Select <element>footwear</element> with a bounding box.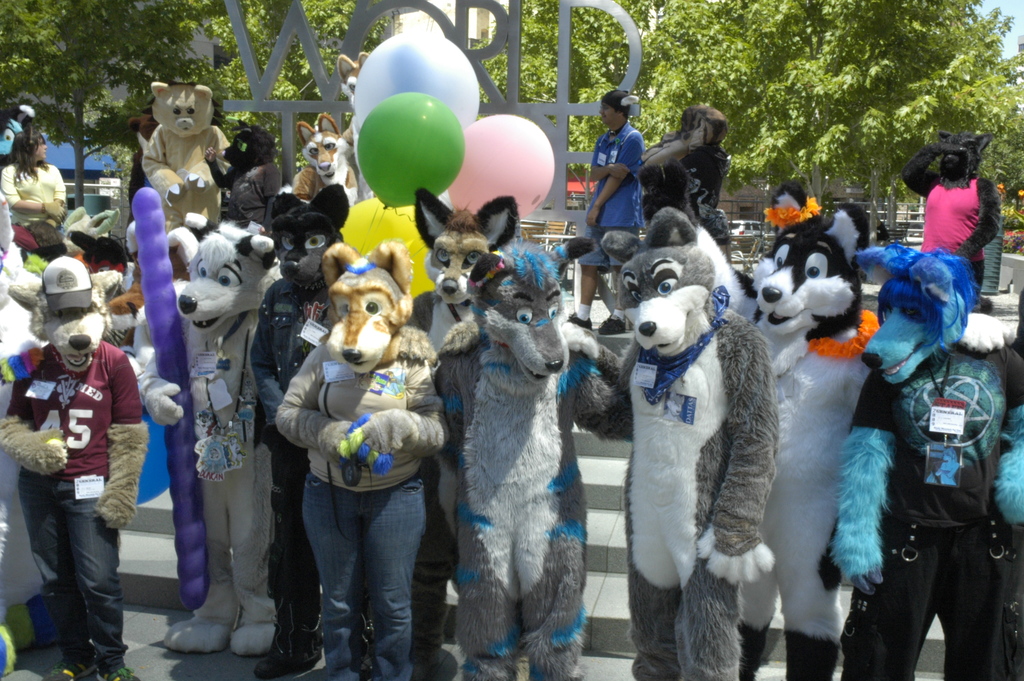
[left=41, top=660, right=95, bottom=680].
